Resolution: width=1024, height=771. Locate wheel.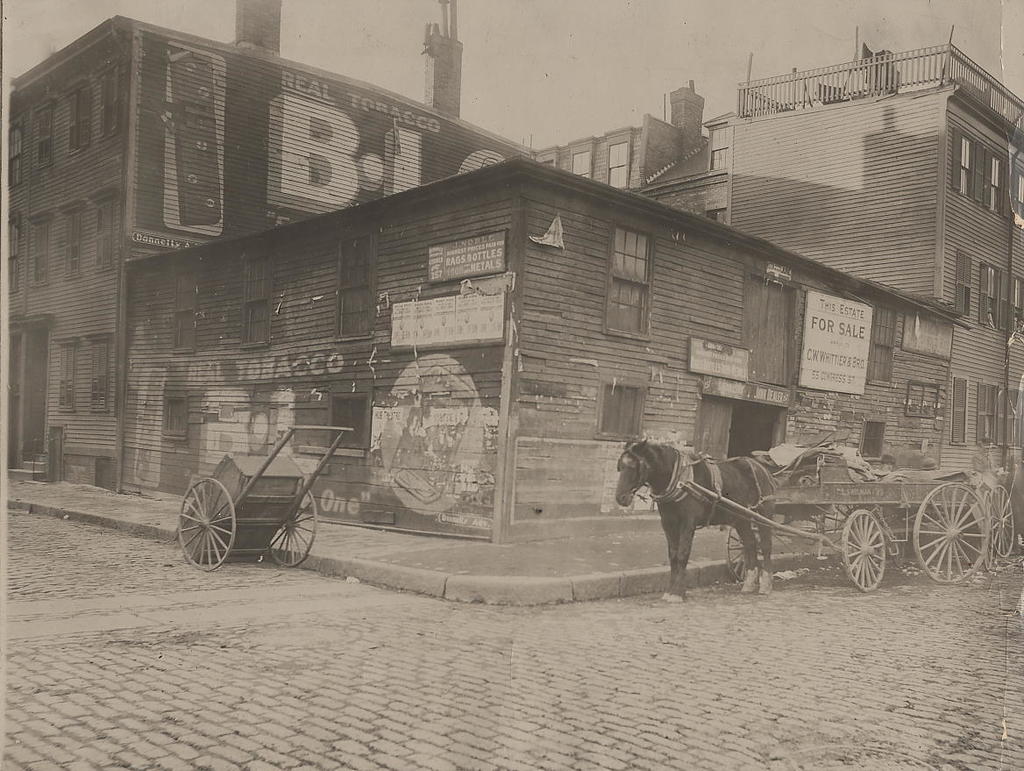
box=[727, 518, 767, 583].
